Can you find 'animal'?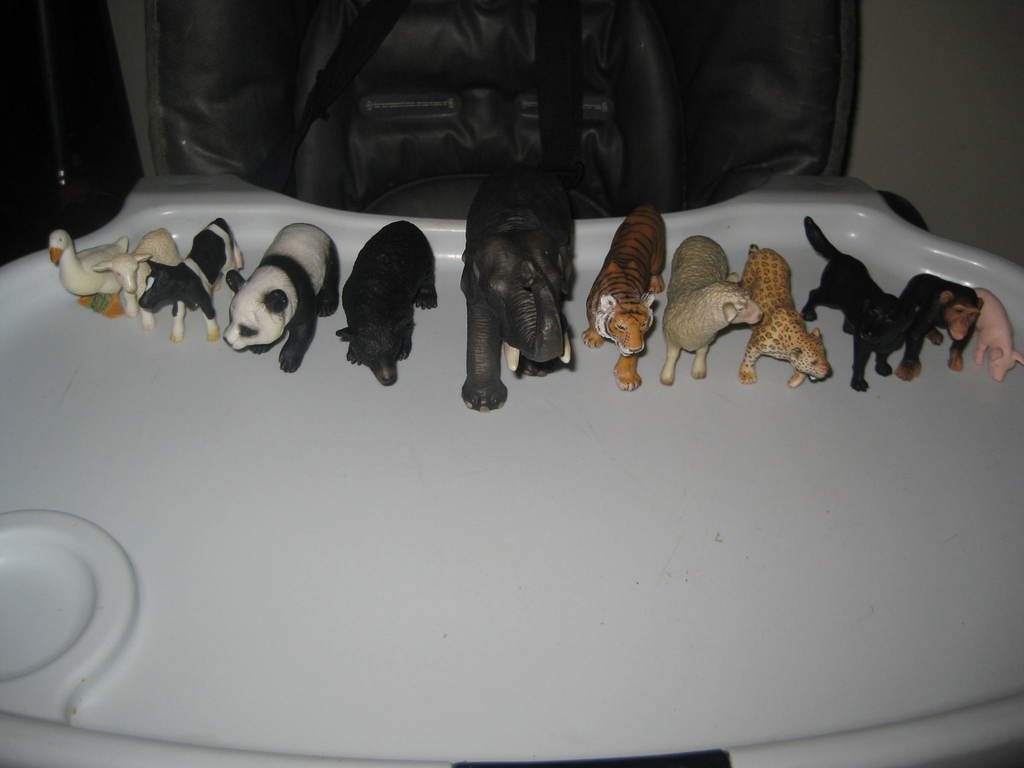
Yes, bounding box: x1=459, y1=165, x2=576, y2=412.
